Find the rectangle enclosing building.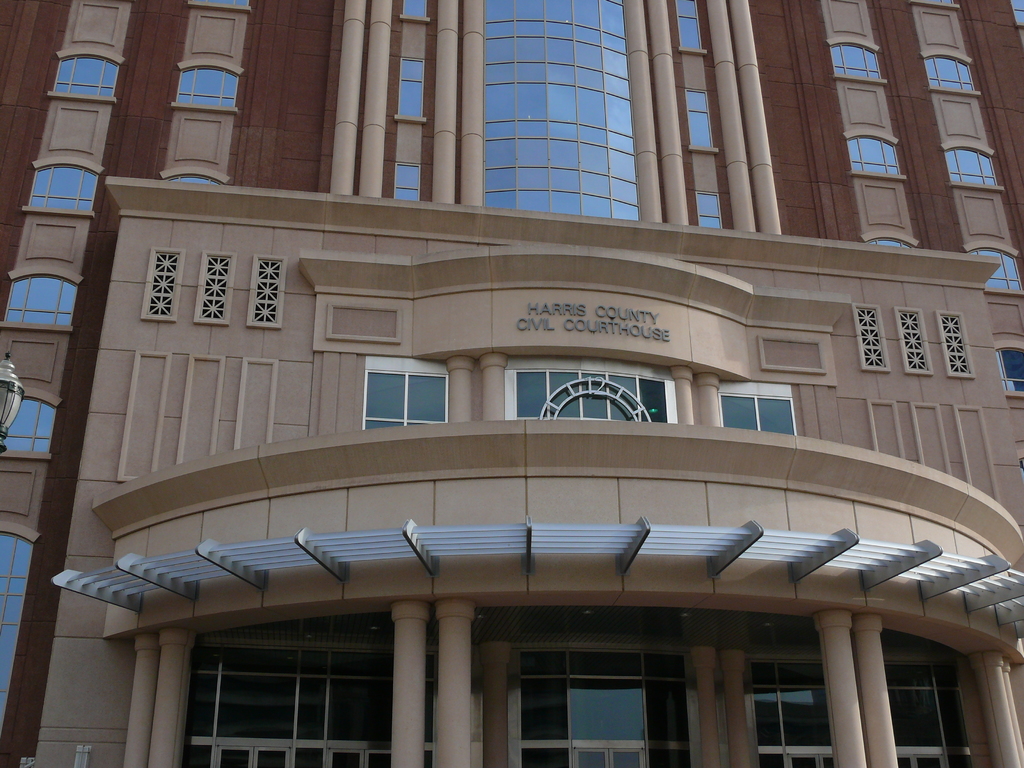
(left=0, top=0, right=1021, bottom=767).
